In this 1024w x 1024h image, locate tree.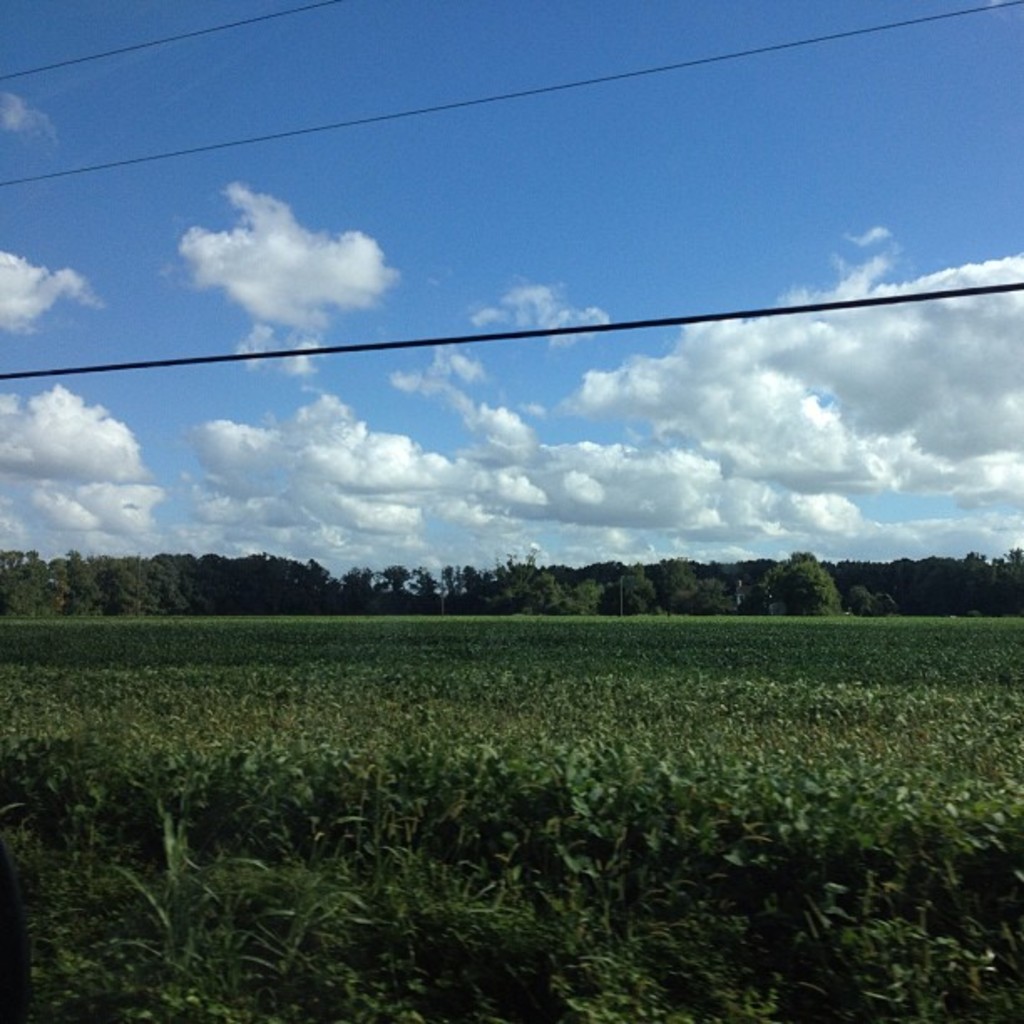
Bounding box: [left=460, top=564, right=485, bottom=609].
